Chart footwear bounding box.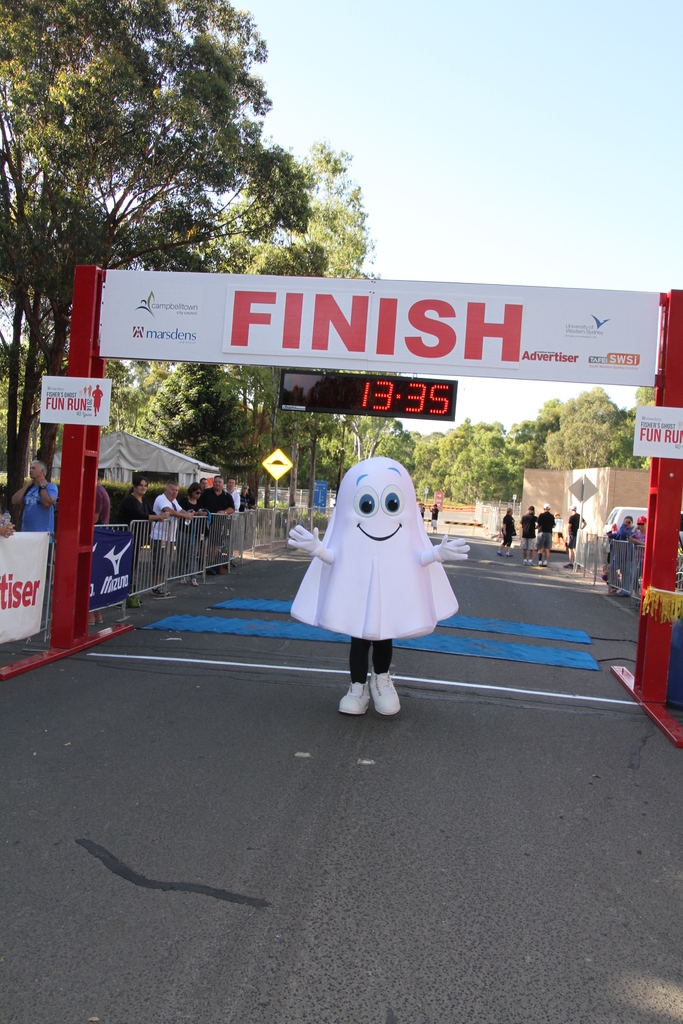
Charted: locate(339, 679, 372, 717).
